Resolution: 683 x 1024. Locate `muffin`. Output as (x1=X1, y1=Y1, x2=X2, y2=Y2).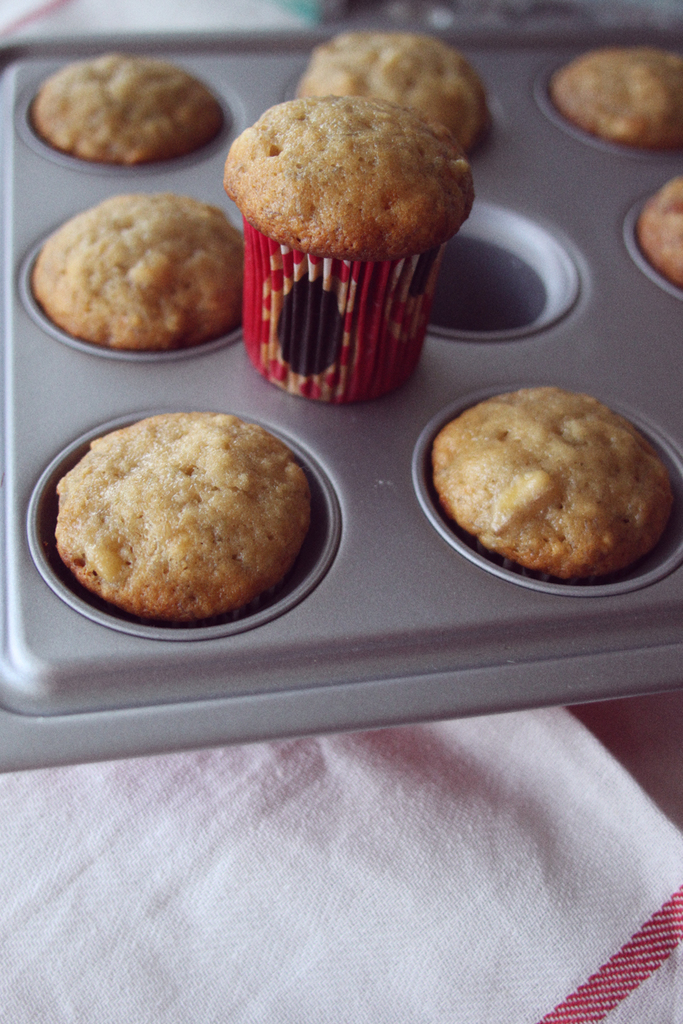
(x1=546, y1=44, x2=682, y2=156).
